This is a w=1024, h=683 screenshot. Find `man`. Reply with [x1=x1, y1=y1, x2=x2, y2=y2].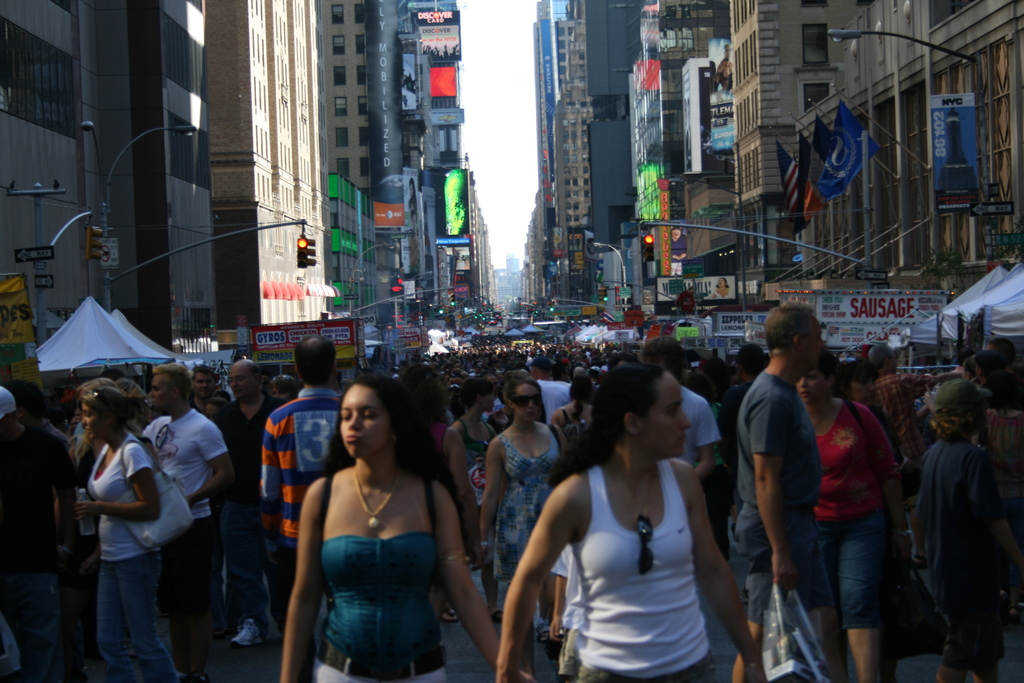
[x1=481, y1=372, x2=502, y2=426].
